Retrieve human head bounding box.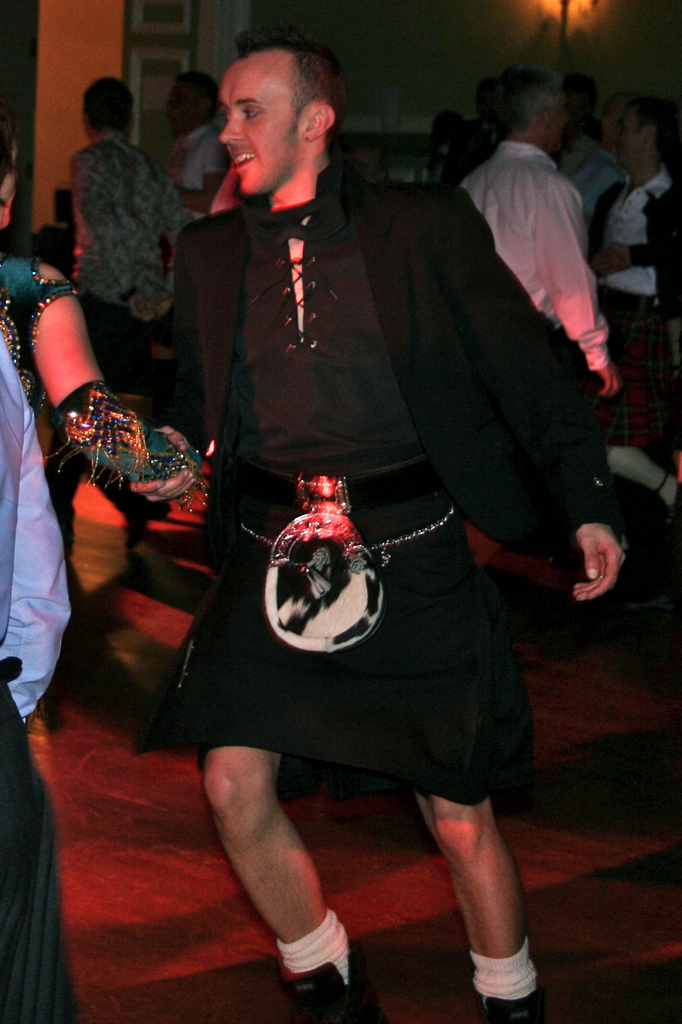
Bounding box: bbox=[612, 95, 677, 179].
